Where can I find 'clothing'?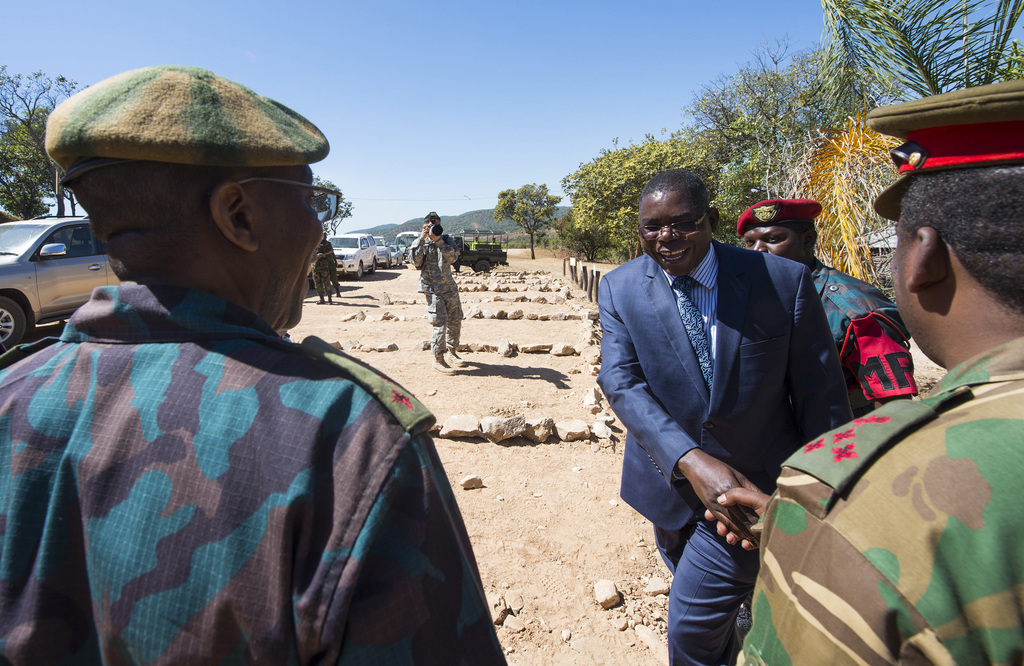
You can find it at <region>490, 241, 497, 243</region>.
